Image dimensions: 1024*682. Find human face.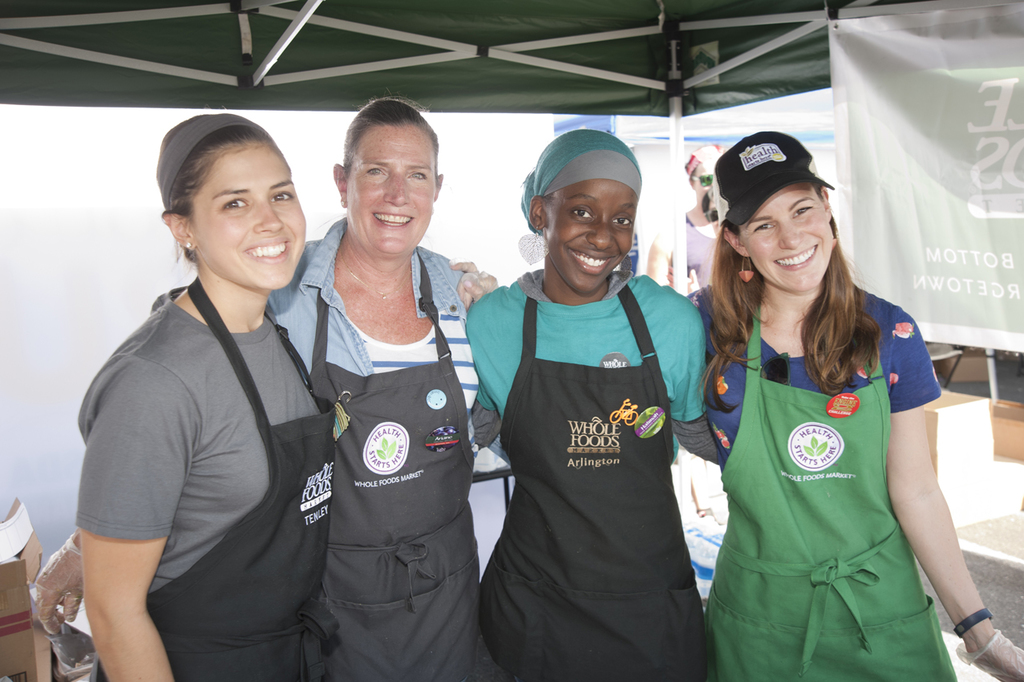
544, 180, 639, 292.
